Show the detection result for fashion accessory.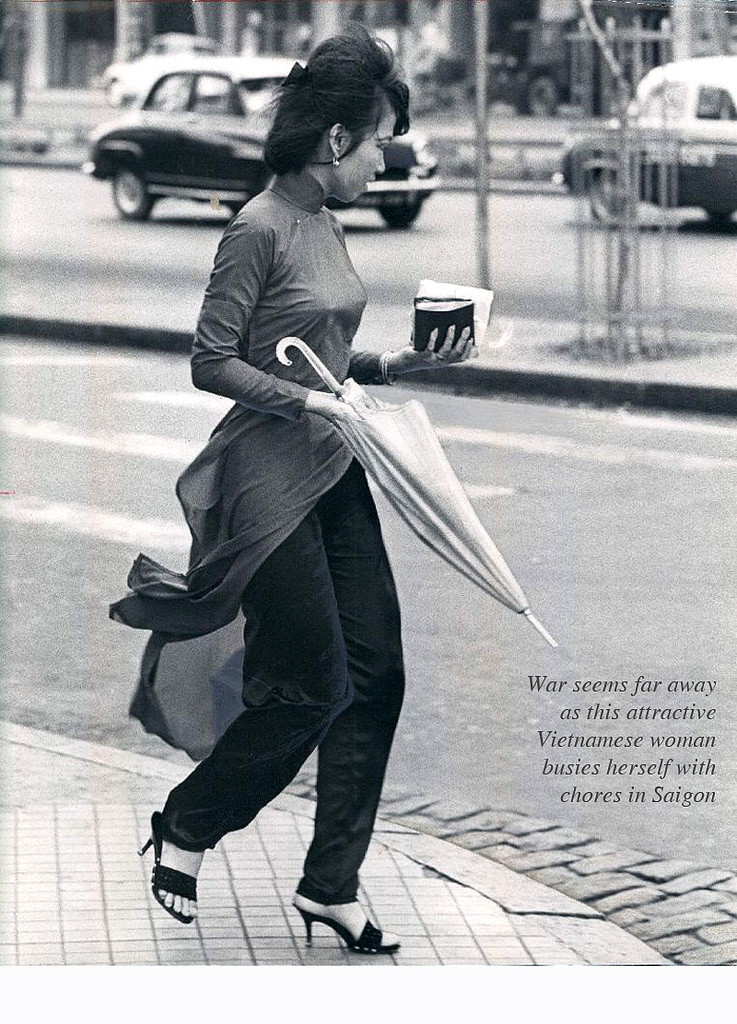
region(137, 812, 199, 922).
